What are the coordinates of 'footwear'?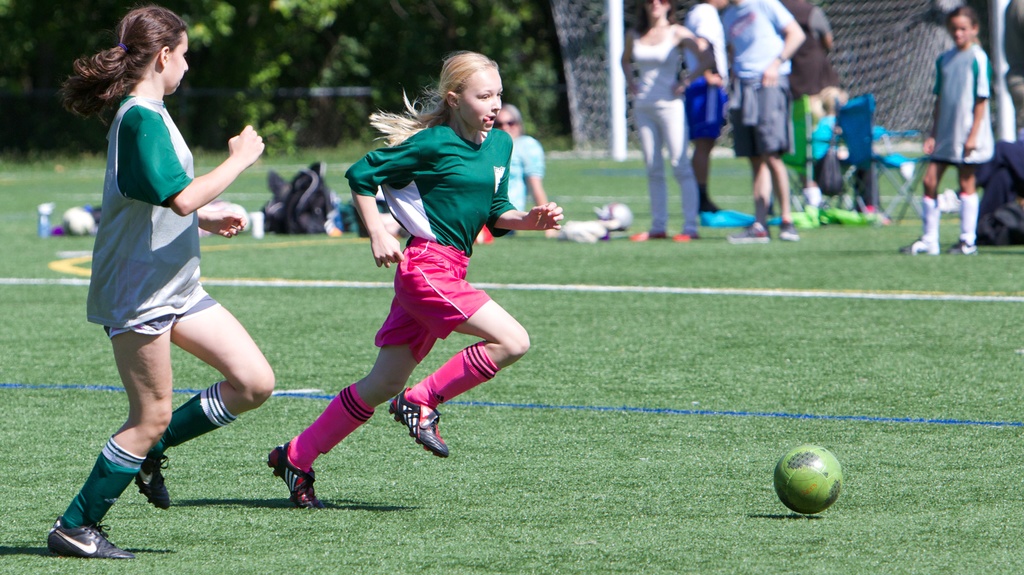
(386,386,449,456).
